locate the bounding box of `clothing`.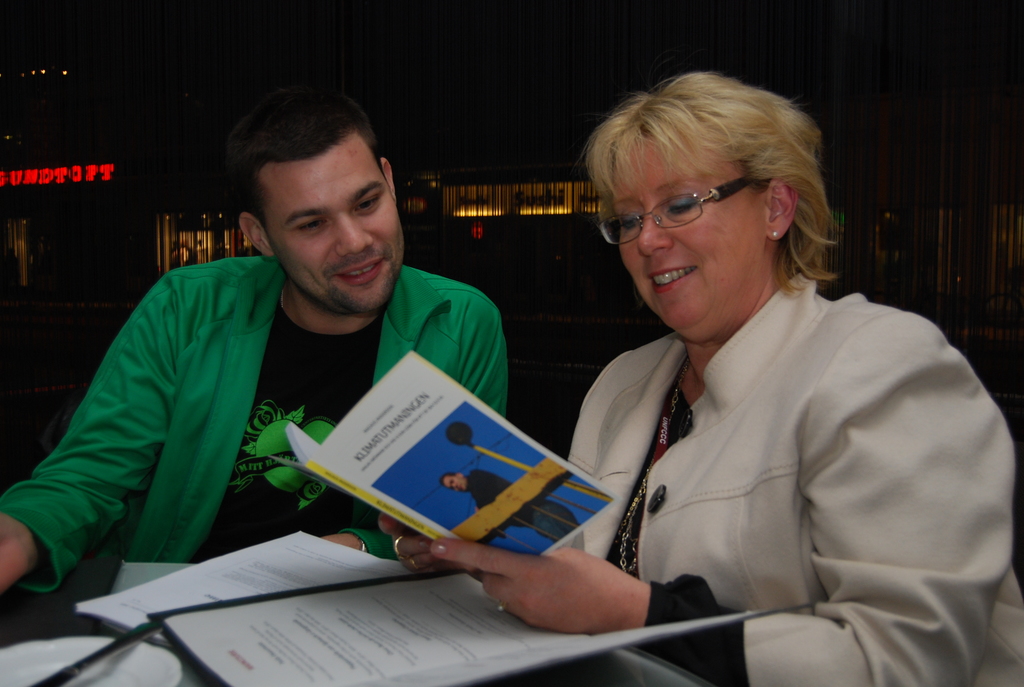
Bounding box: 0,264,505,627.
